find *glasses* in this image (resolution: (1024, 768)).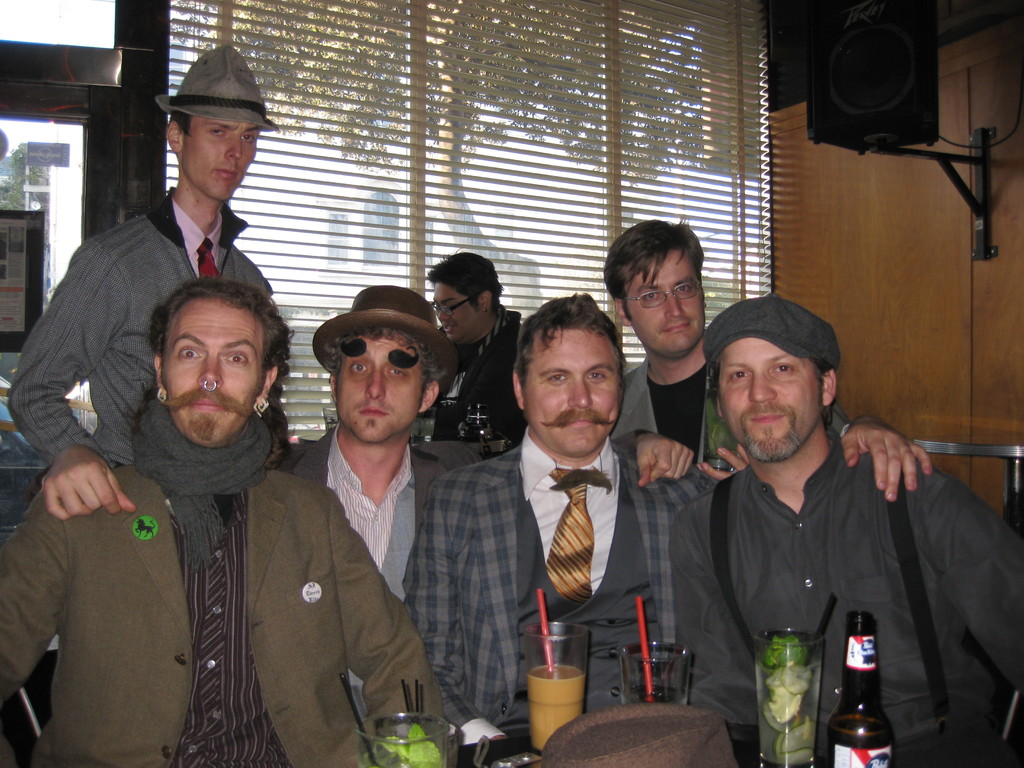
619 270 706 308.
